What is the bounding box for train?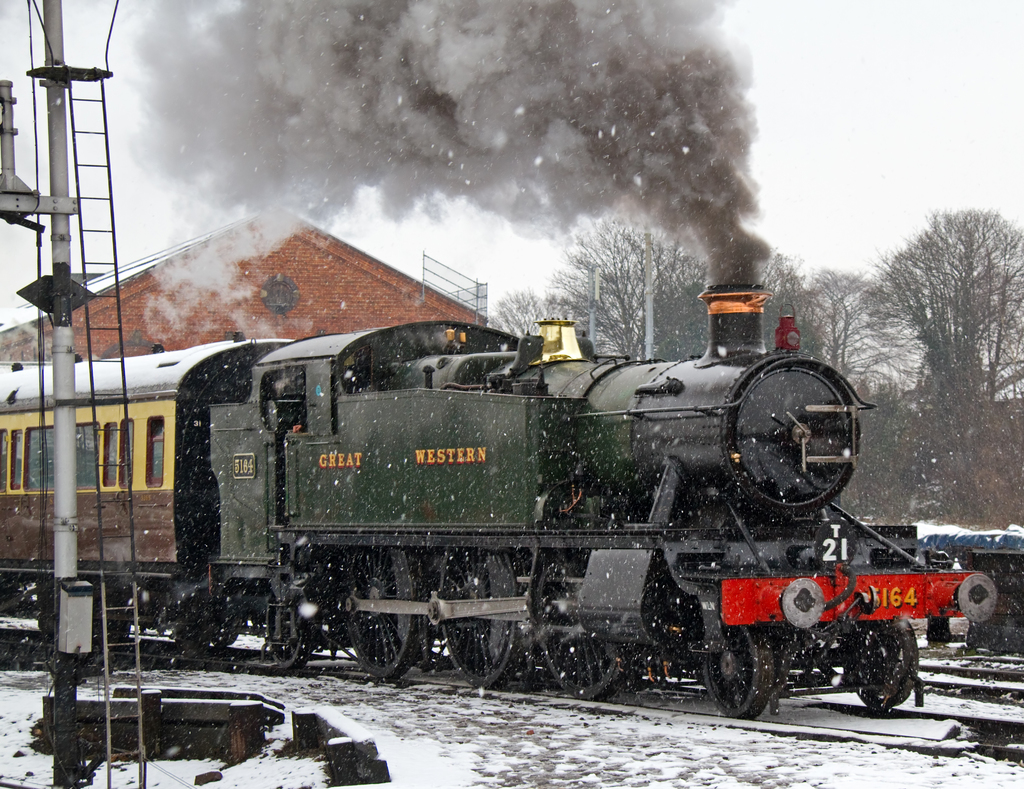
{"left": 0, "top": 282, "right": 995, "bottom": 713}.
